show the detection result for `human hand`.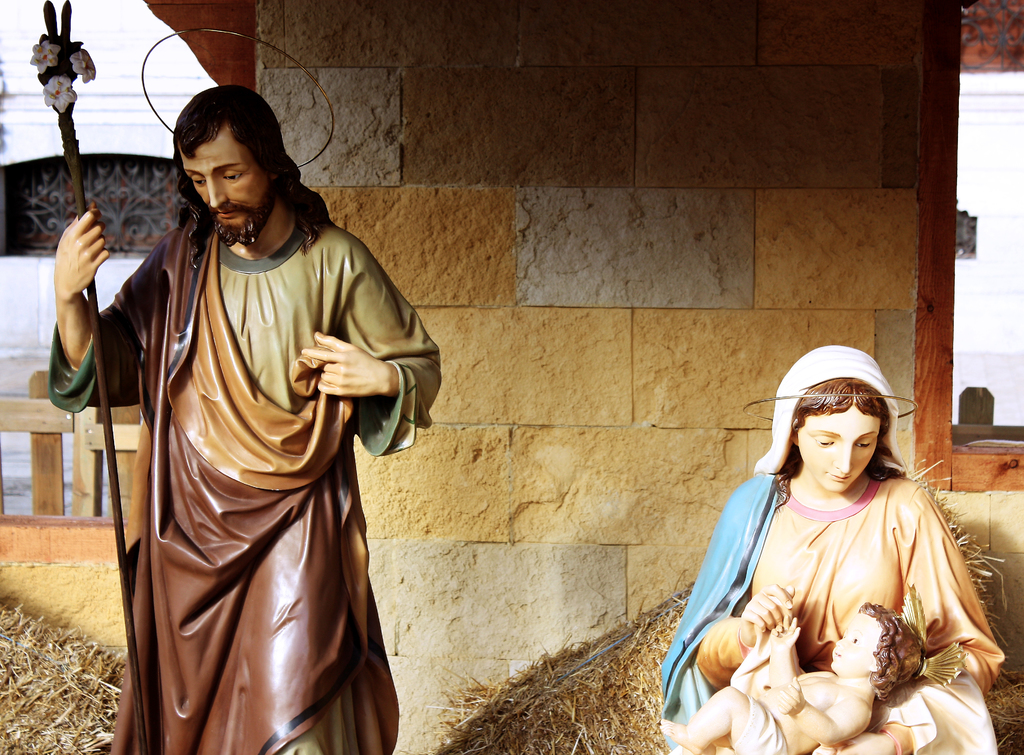
(x1=739, y1=582, x2=796, y2=645).
